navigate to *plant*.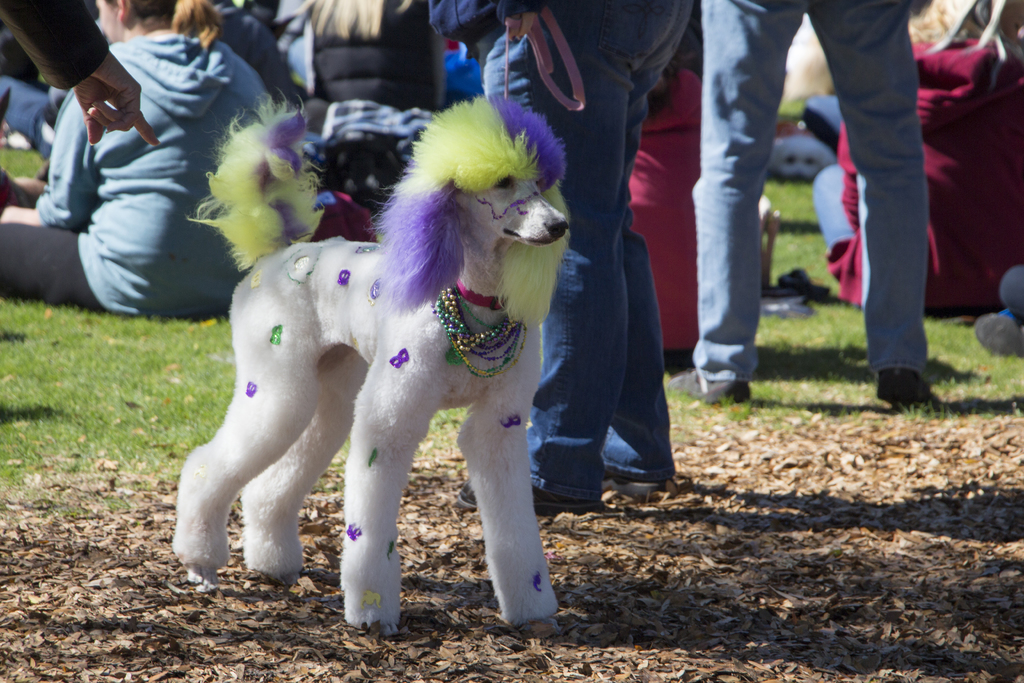
Navigation target: bbox(405, 400, 480, 465).
